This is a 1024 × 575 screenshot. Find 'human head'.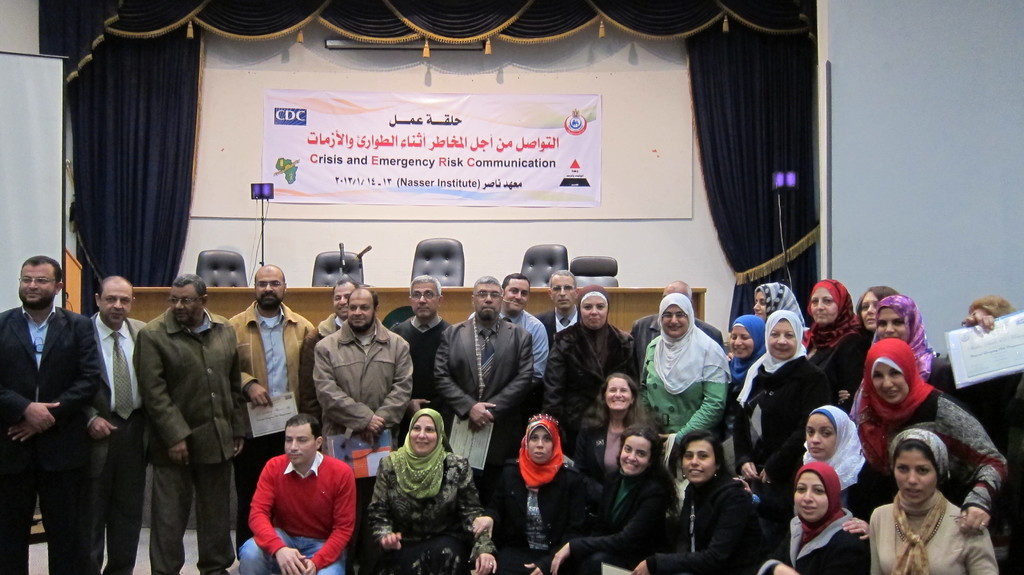
Bounding box: rect(863, 335, 918, 407).
